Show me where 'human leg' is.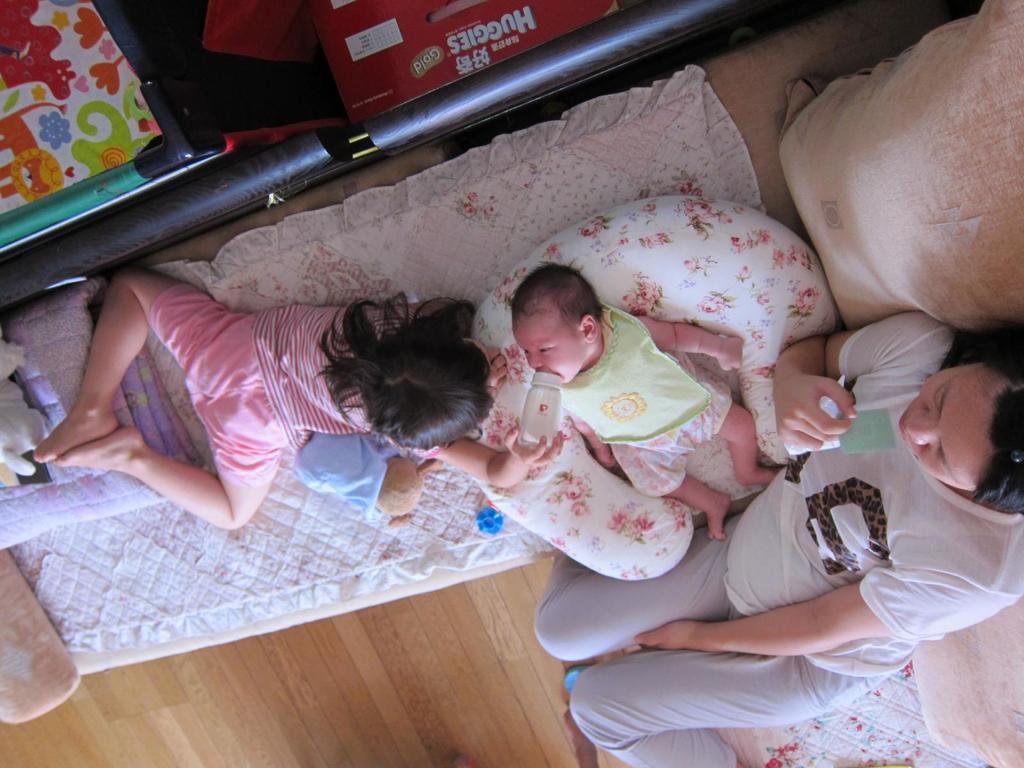
'human leg' is at l=531, t=548, r=732, b=660.
